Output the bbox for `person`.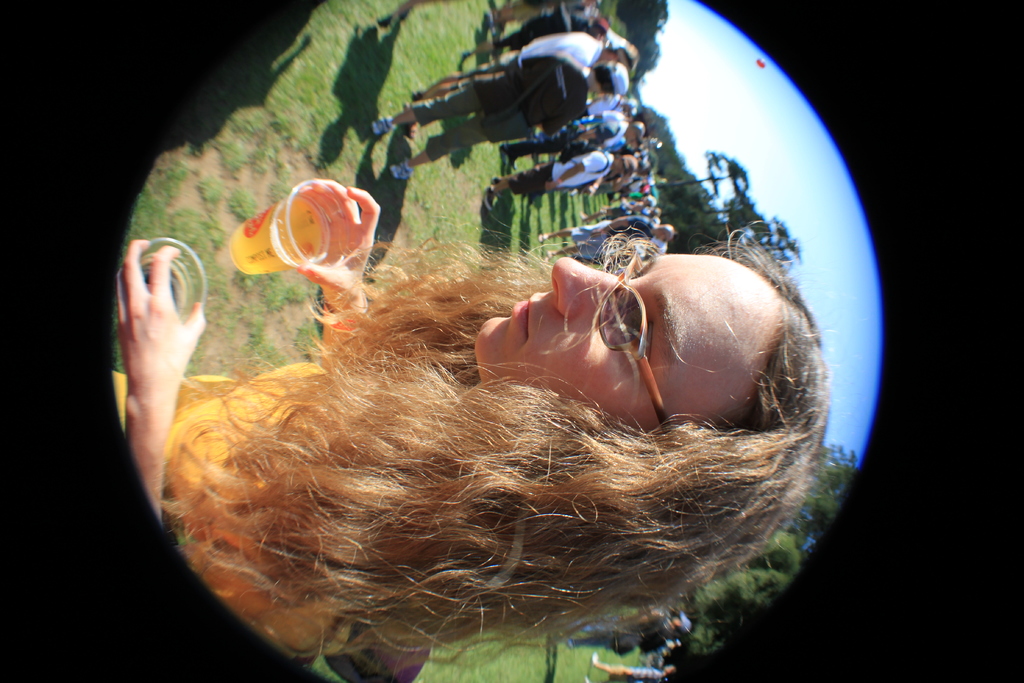
bbox(105, 188, 825, 654).
